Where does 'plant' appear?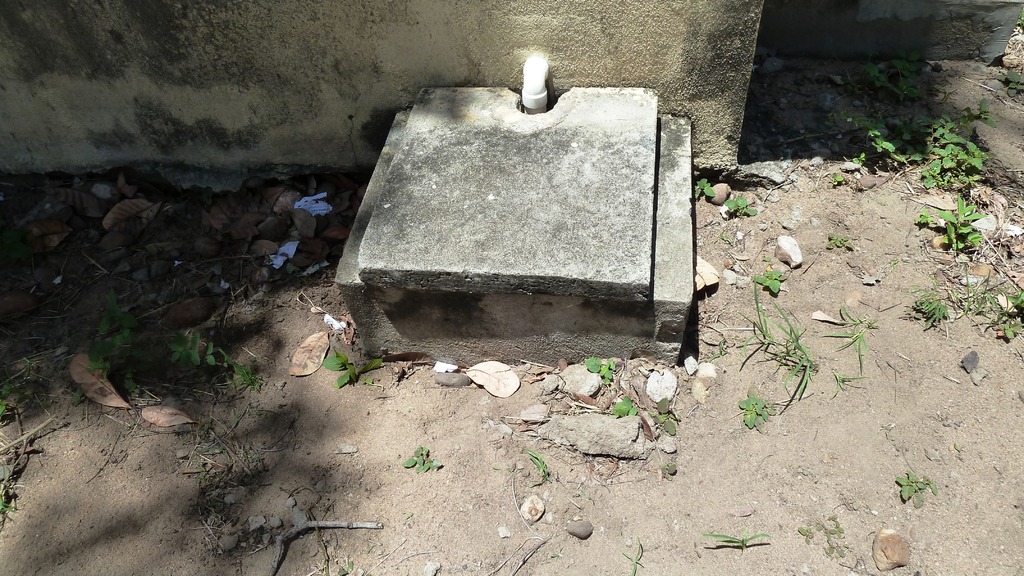
Appears at l=797, t=504, r=883, b=575.
